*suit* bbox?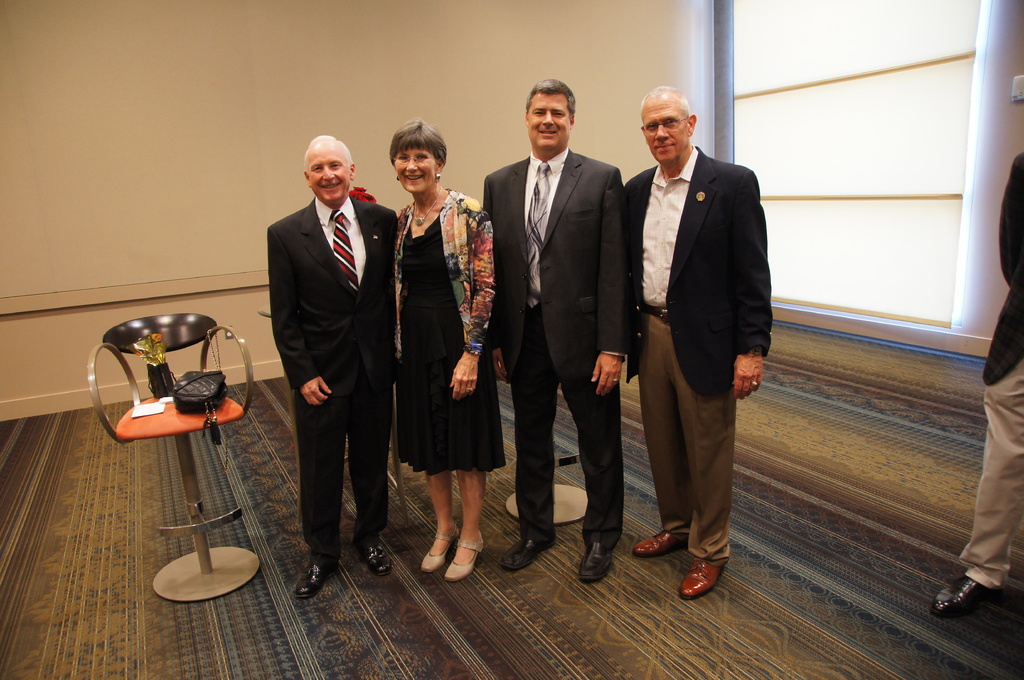
(265, 130, 398, 589)
